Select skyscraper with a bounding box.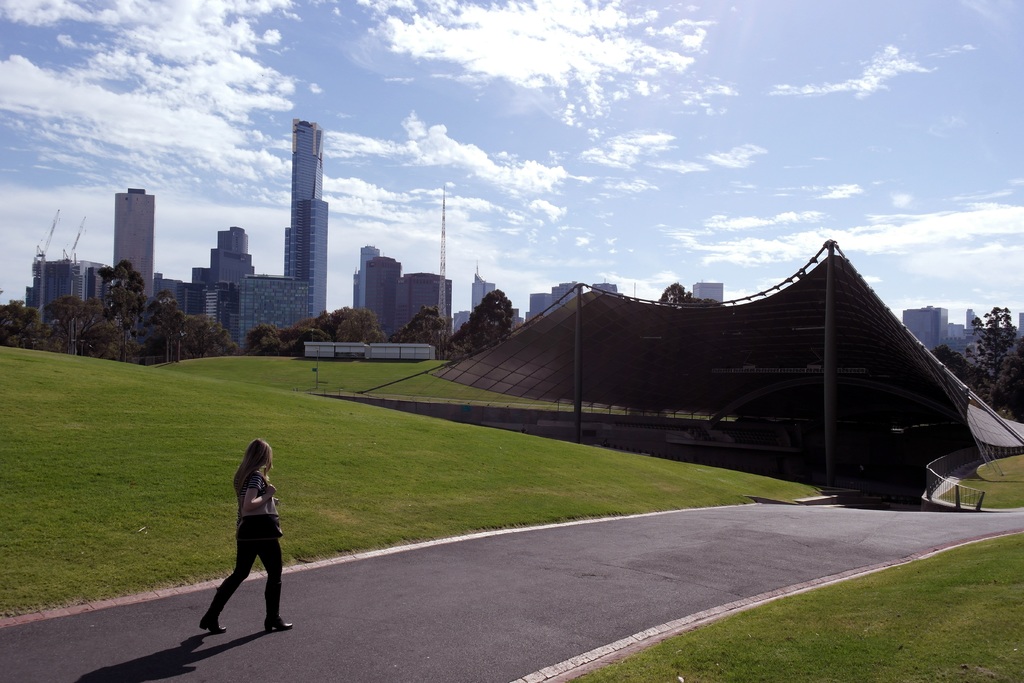
select_region(22, 263, 111, 317).
